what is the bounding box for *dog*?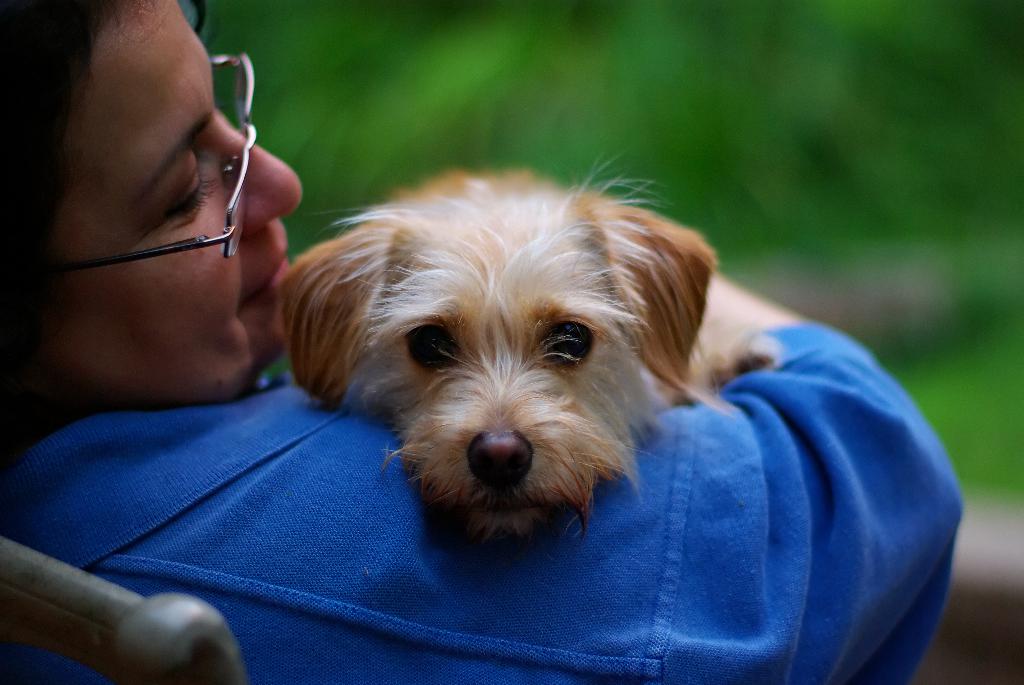
rect(259, 148, 758, 569).
